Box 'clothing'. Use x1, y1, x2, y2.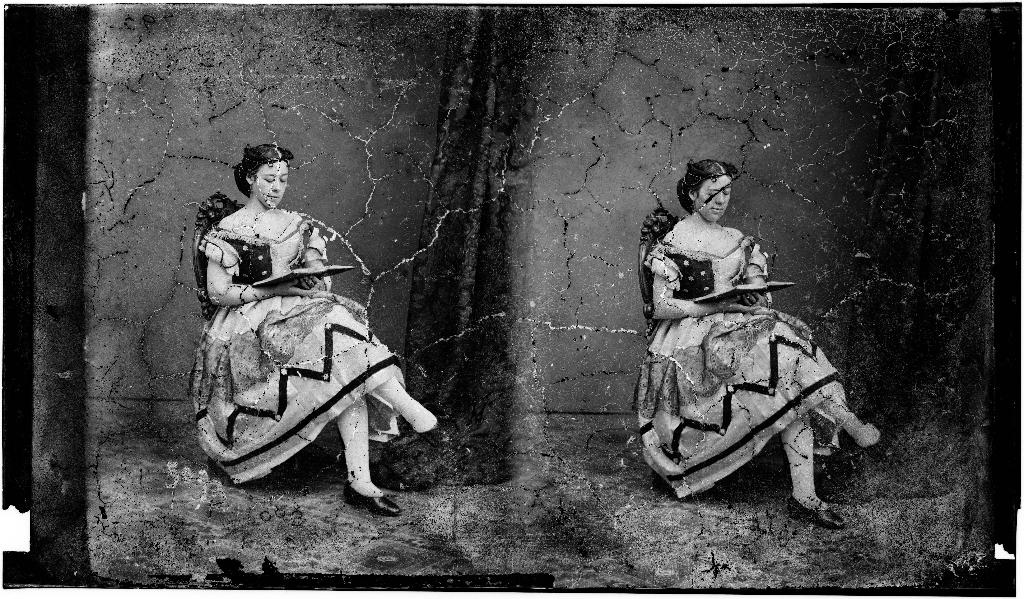
638, 229, 846, 500.
